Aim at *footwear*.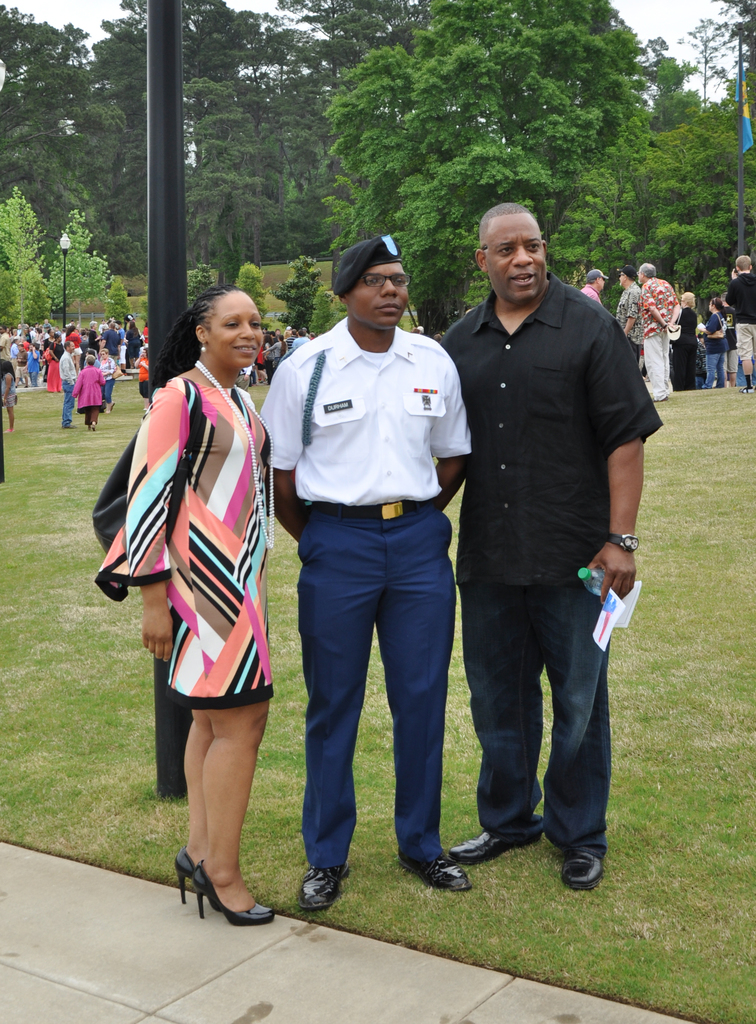
Aimed at 195,860,275,919.
